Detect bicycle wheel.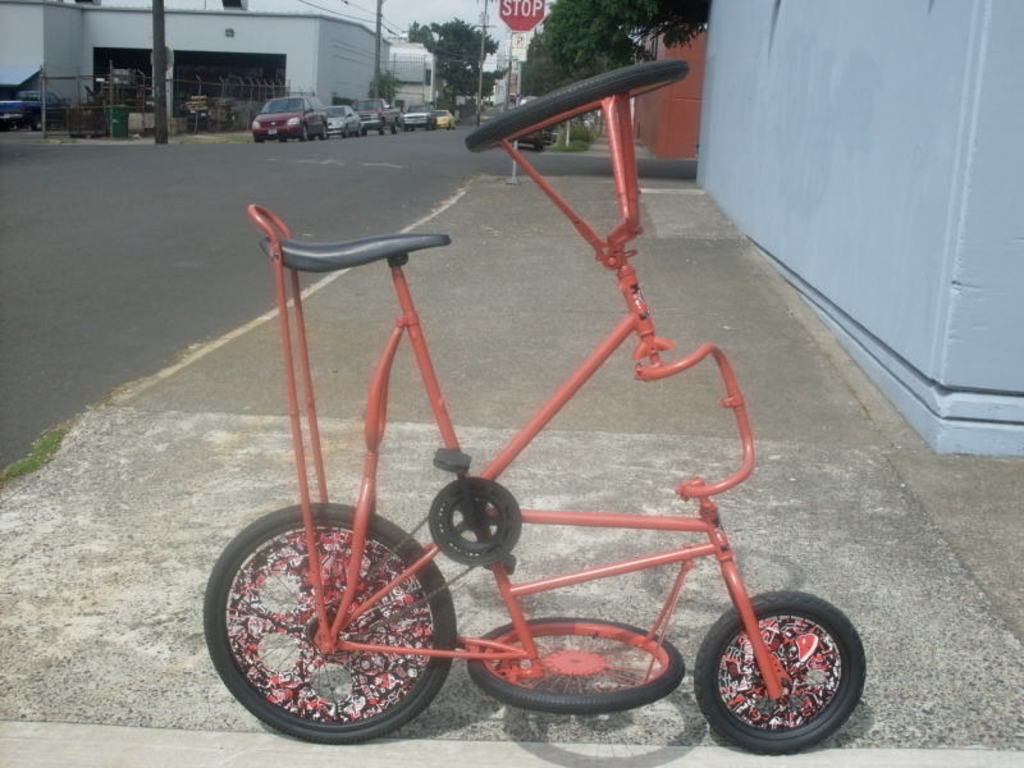
Detected at (x1=465, y1=614, x2=685, y2=716).
